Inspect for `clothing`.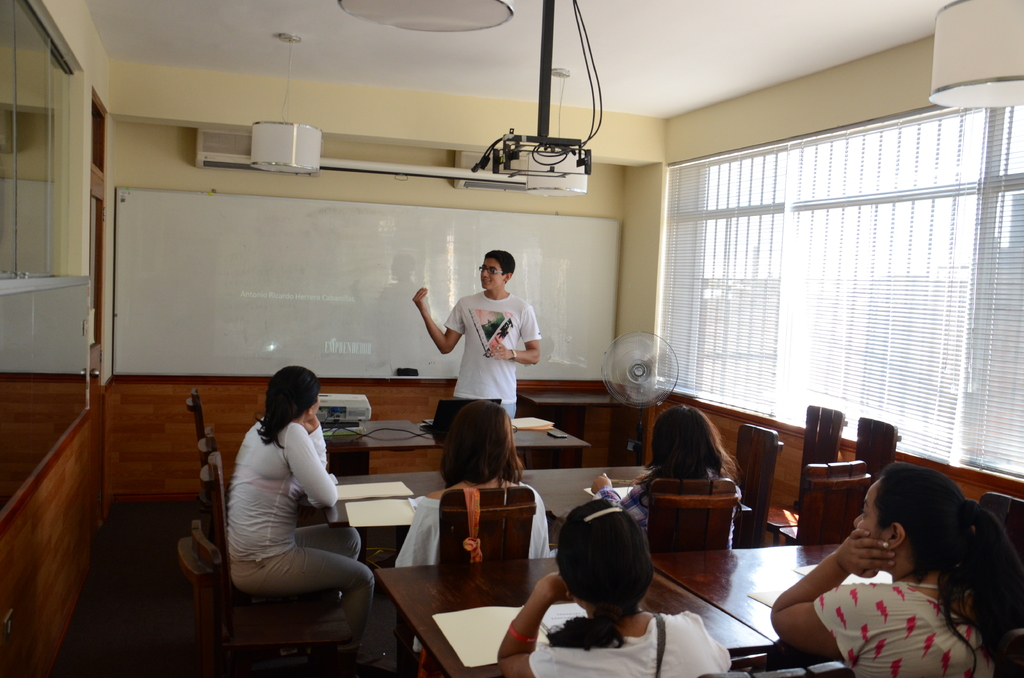
Inspection: rect(221, 406, 365, 656).
